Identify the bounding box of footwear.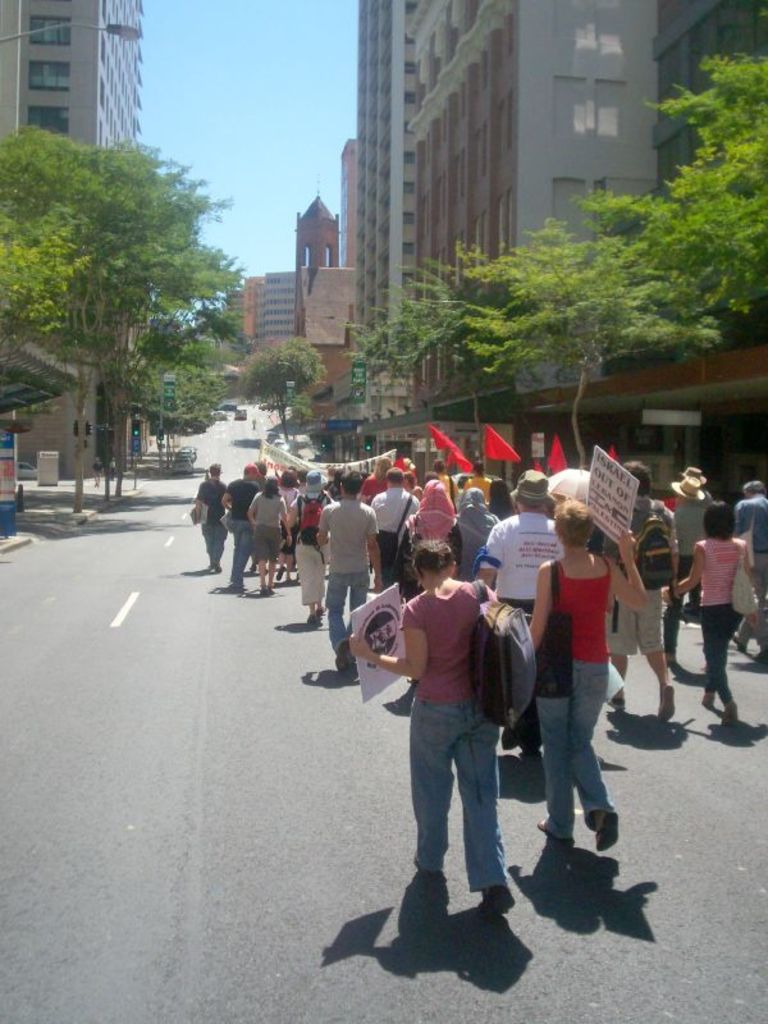
658 680 680 723.
